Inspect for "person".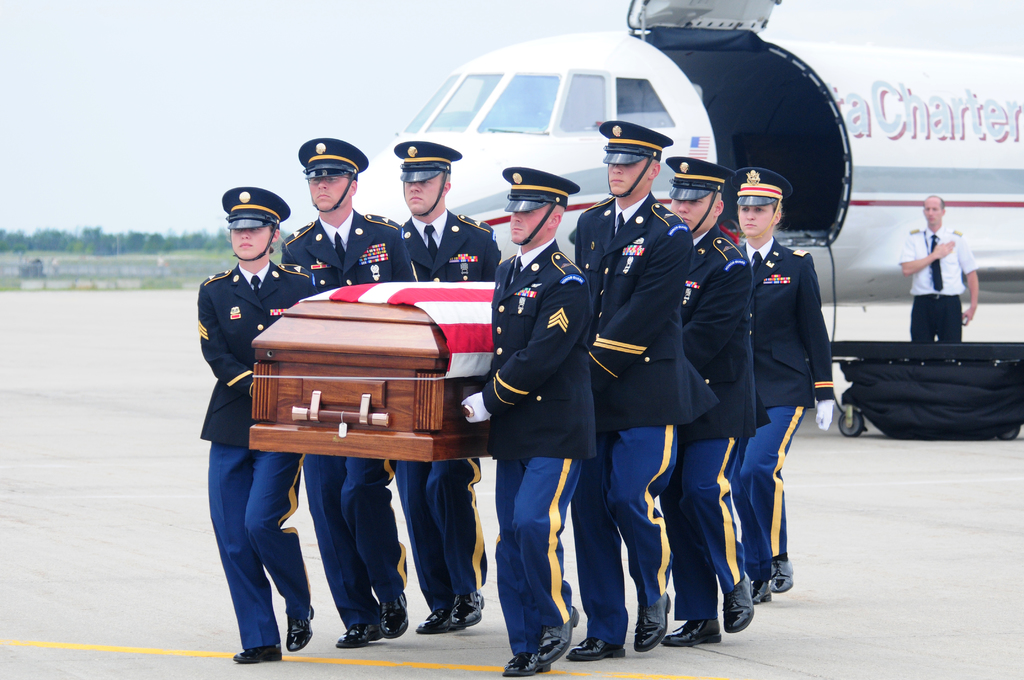
Inspection: region(461, 169, 591, 676).
